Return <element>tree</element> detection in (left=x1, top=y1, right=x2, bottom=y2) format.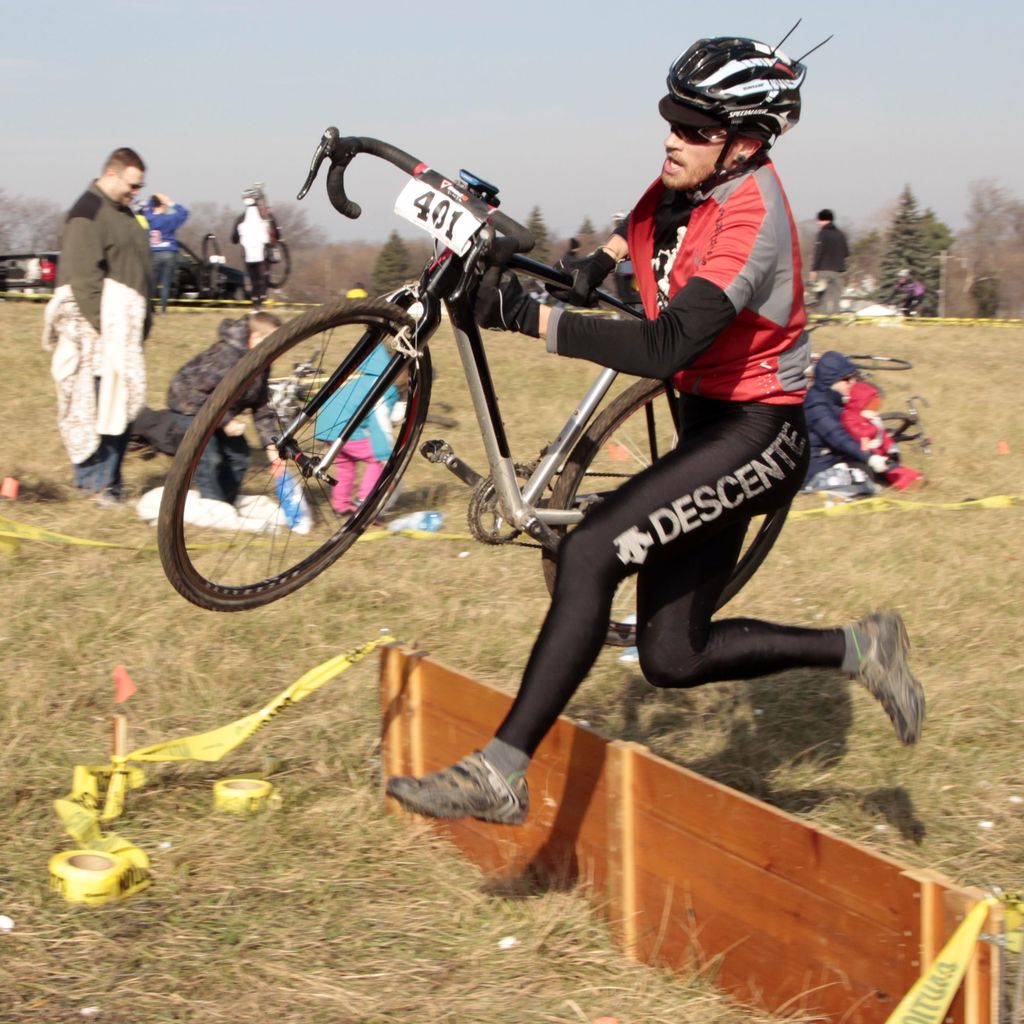
(left=512, top=199, right=547, bottom=265).
